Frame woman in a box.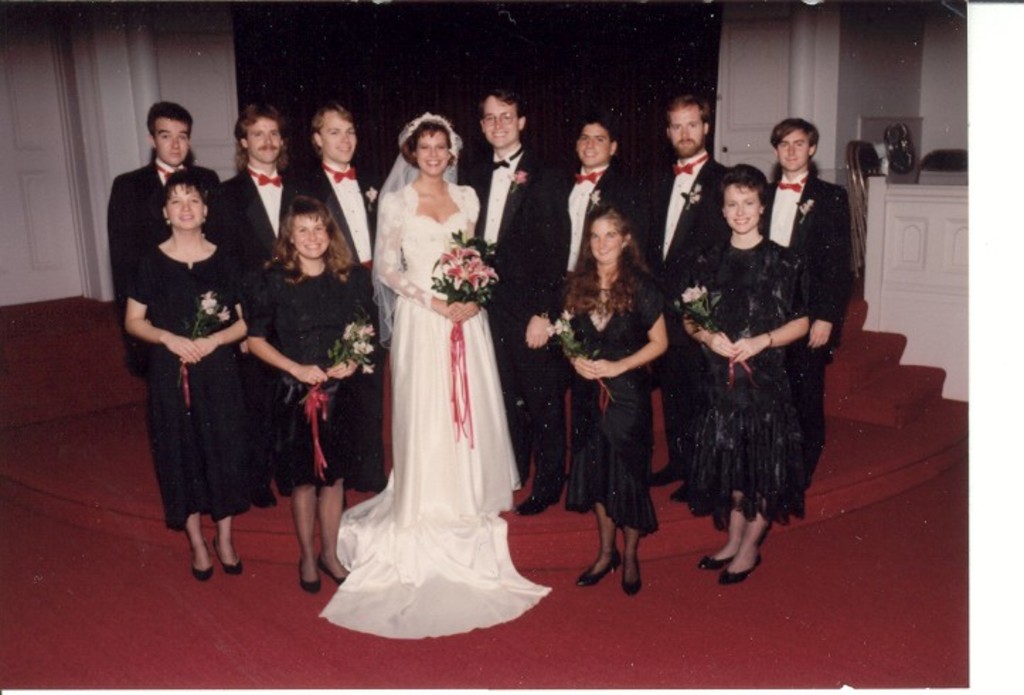
box=[538, 198, 676, 602].
